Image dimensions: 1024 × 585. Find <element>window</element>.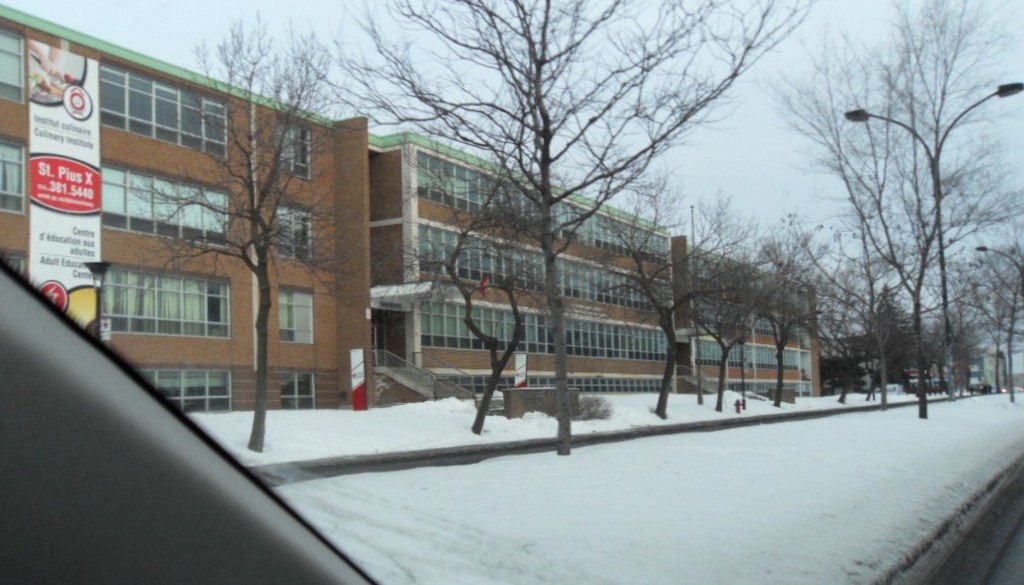
crop(99, 56, 227, 156).
